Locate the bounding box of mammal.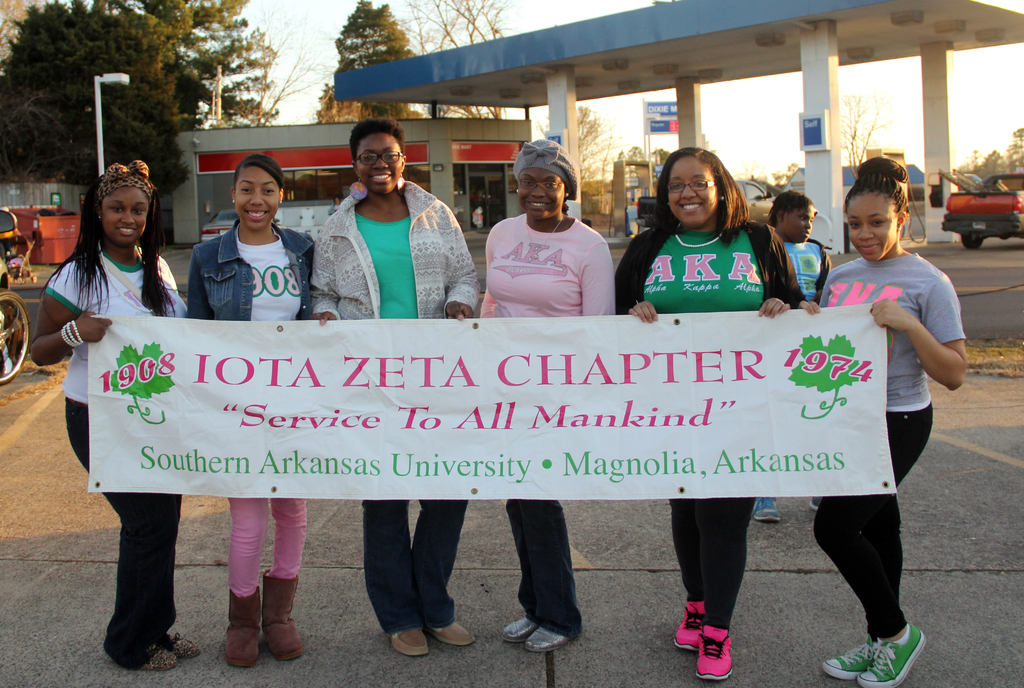
Bounding box: x1=27, y1=155, x2=191, y2=668.
